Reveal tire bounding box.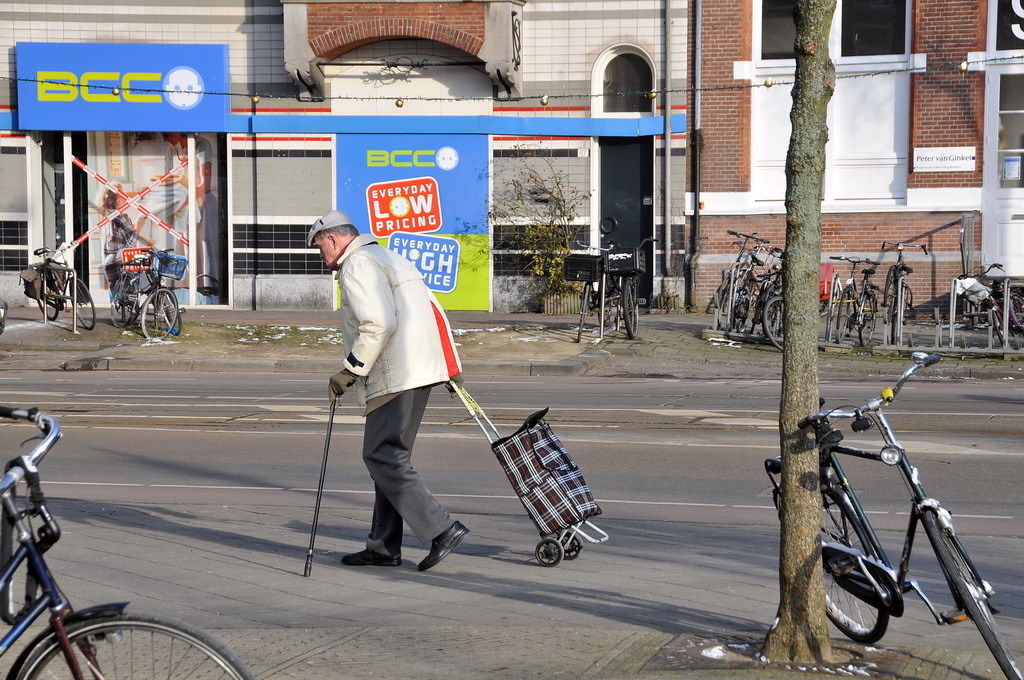
Revealed: rect(575, 284, 592, 344).
